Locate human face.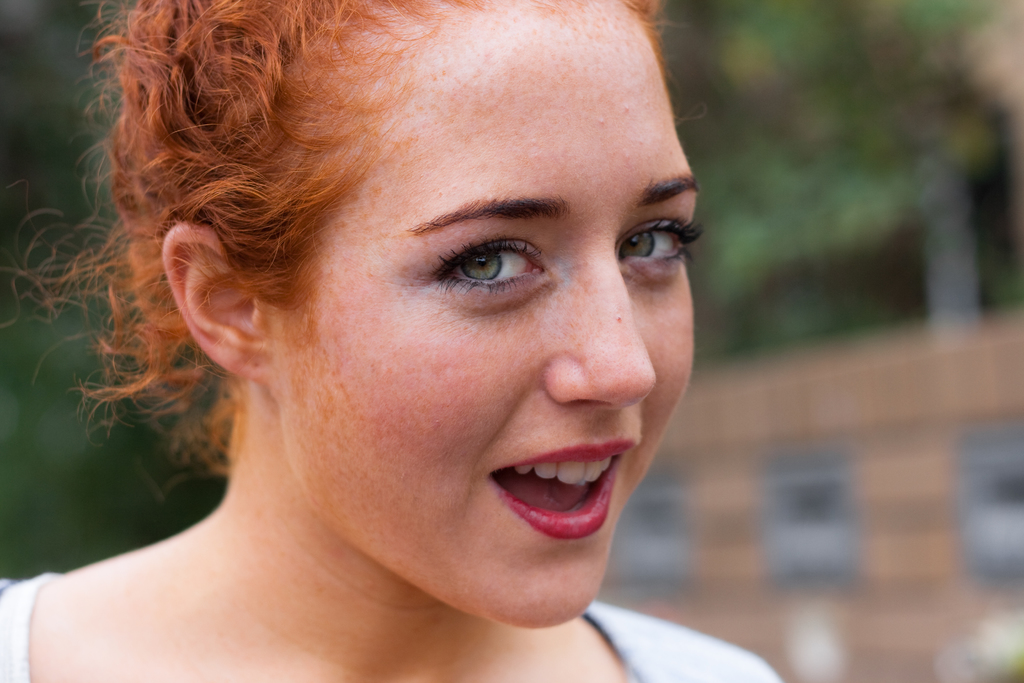
Bounding box: <bbox>267, 0, 694, 628</bbox>.
